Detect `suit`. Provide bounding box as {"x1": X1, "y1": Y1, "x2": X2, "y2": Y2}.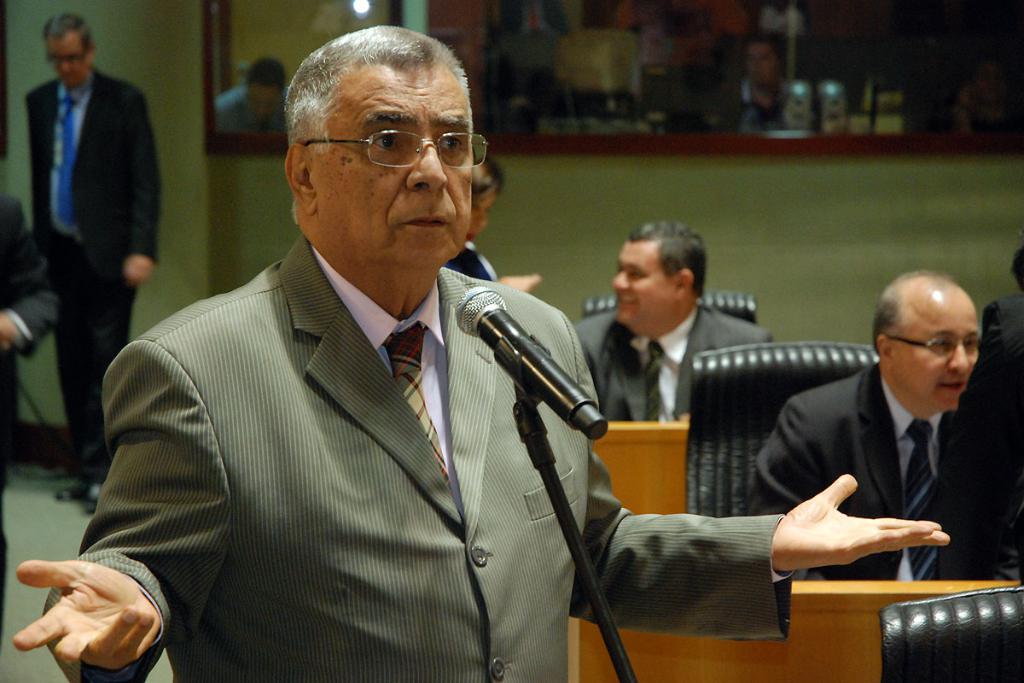
{"x1": 0, "y1": 196, "x2": 64, "y2": 632}.
